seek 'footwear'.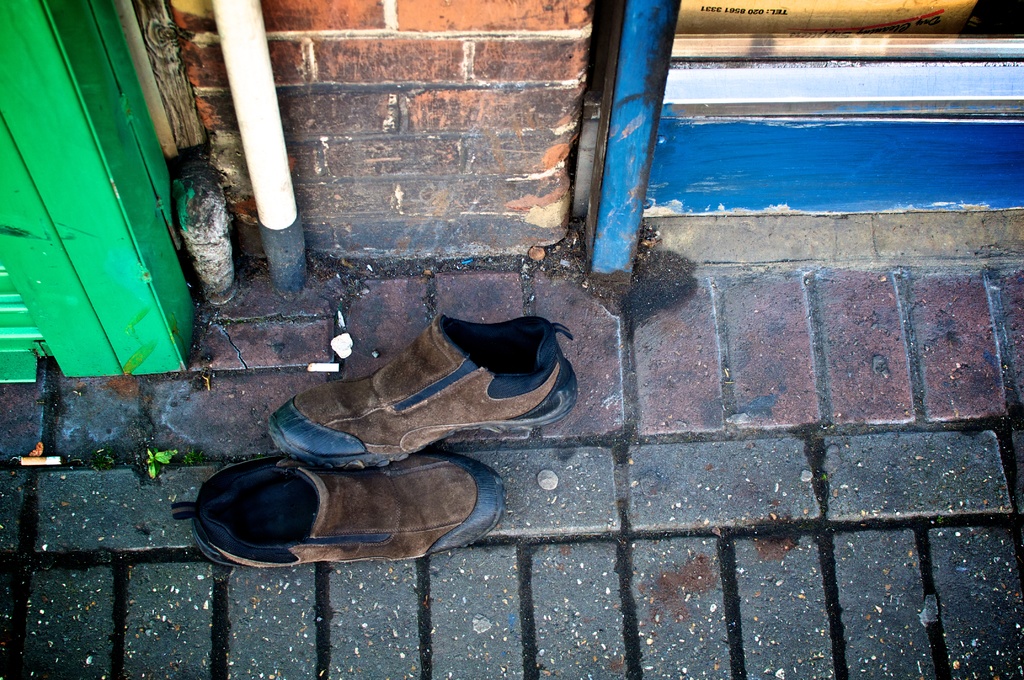
168:453:508:572.
